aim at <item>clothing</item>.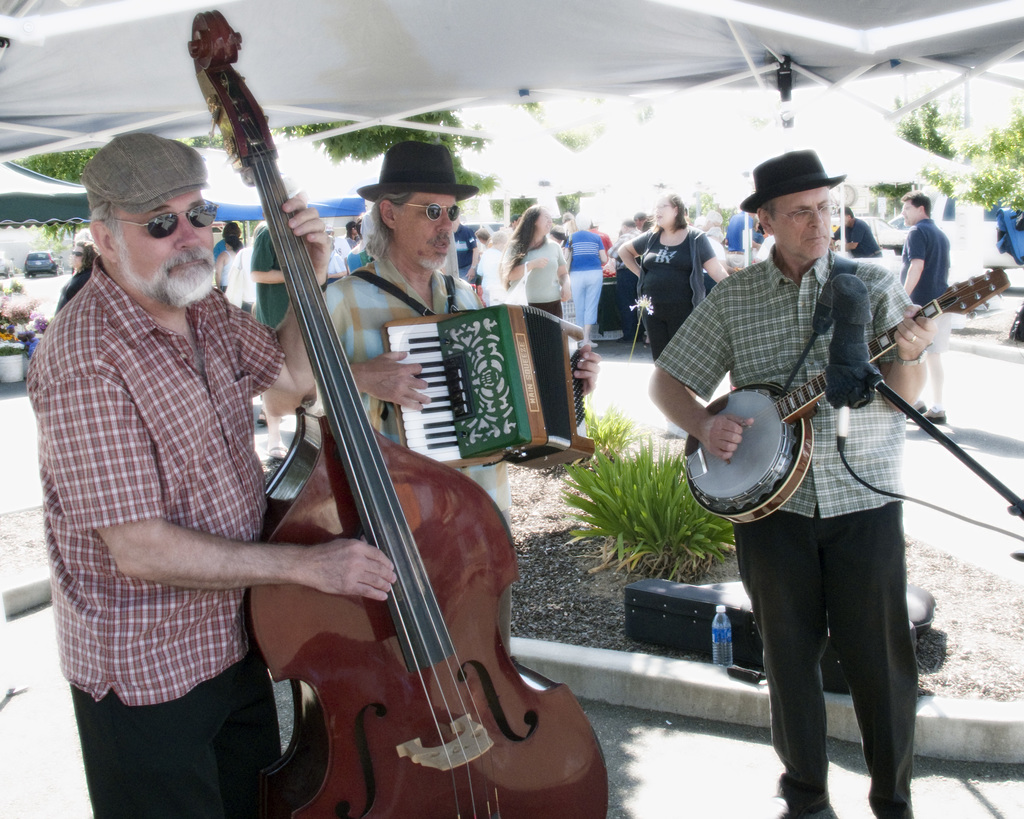
Aimed at detection(469, 243, 506, 309).
